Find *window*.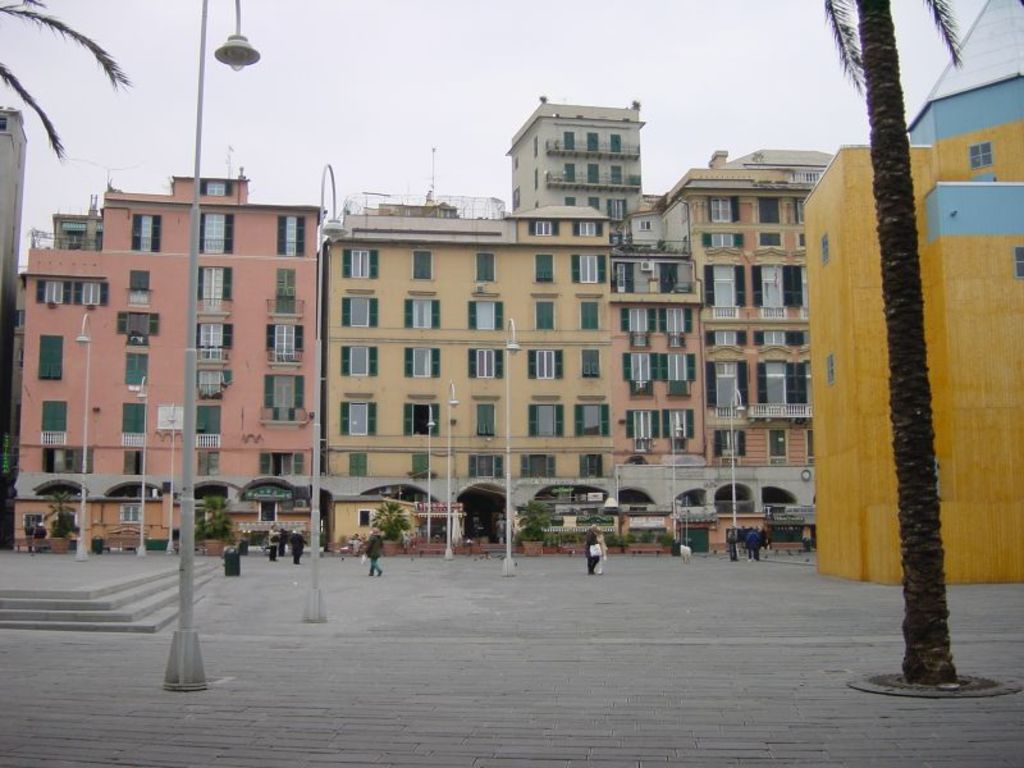
crop(576, 255, 605, 284).
